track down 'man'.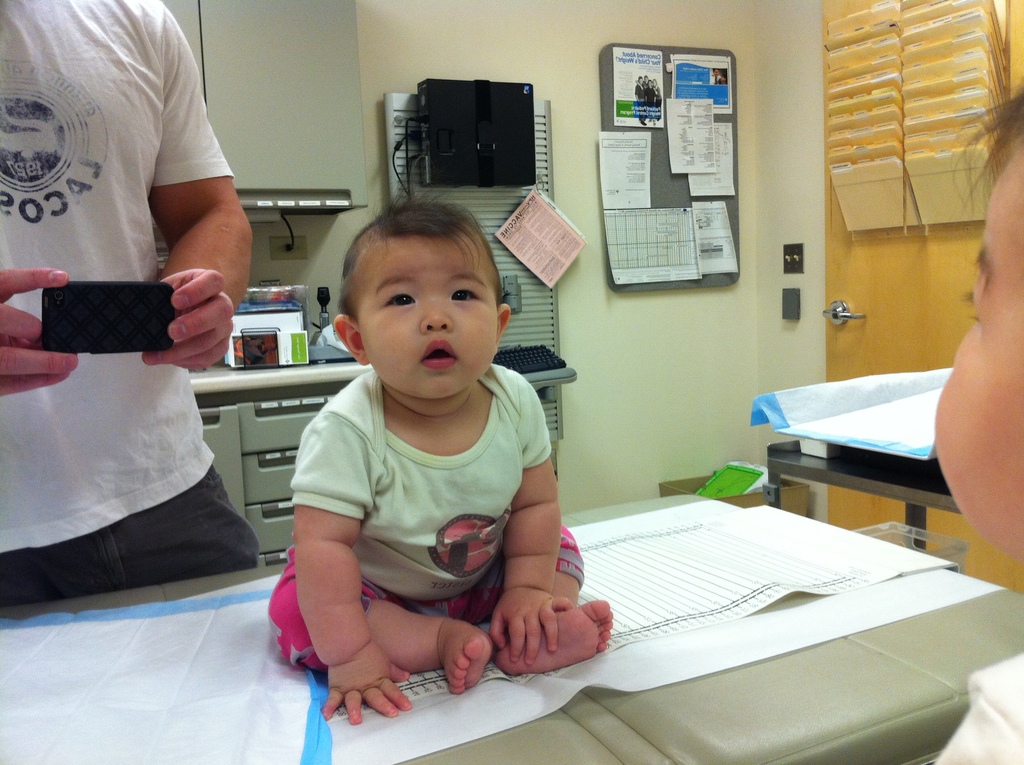
Tracked to {"x1": 3, "y1": 0, "x2": 266, "y2": 587}.
